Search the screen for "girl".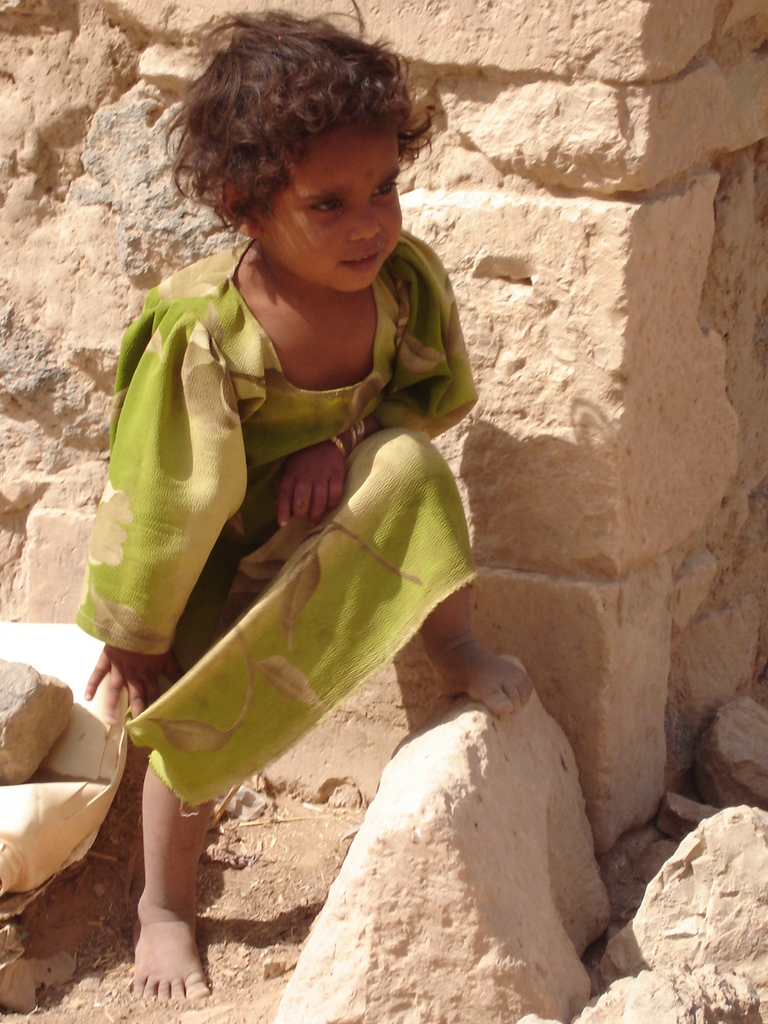
Found at bbox=(74, 0, 535, 998).
